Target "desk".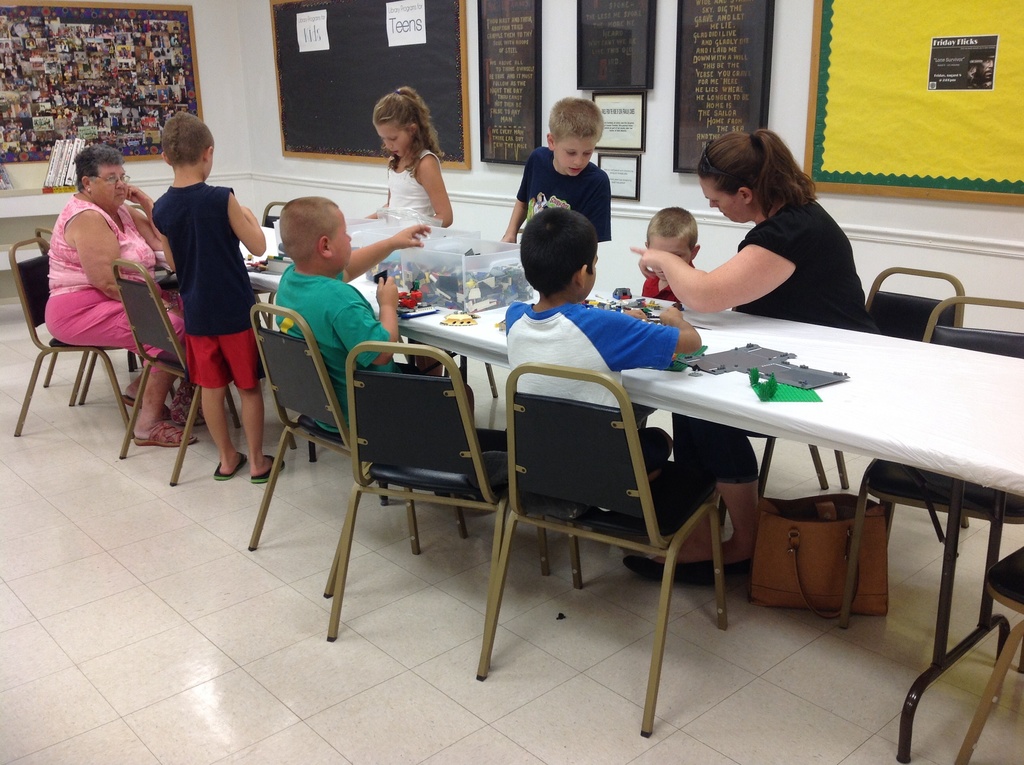
Target region: <bbox>248, 275, 1023, 764</bbox>.
